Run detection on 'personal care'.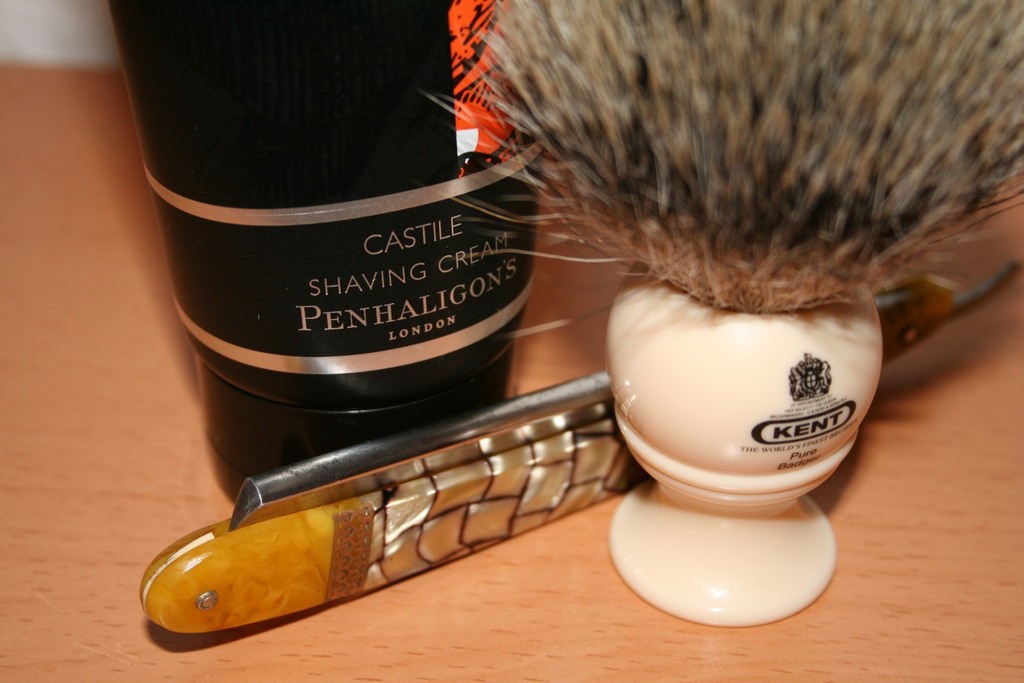
Result: crop(427, 0, 1023, 635).
